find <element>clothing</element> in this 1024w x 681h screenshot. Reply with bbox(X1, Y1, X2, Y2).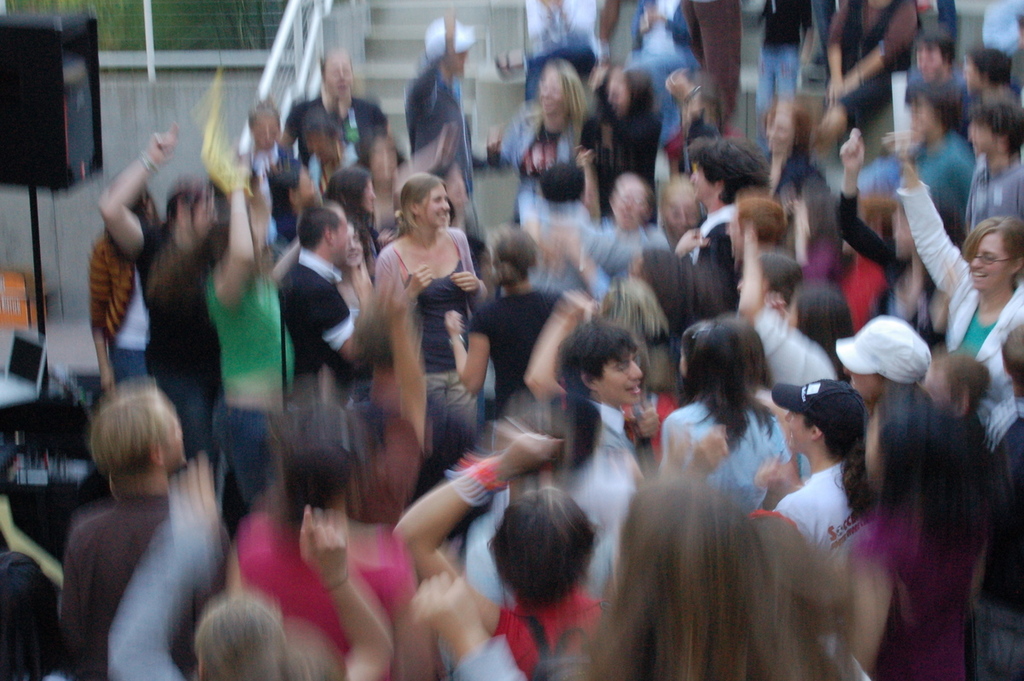
bbox(290, 84, 397, 163).
